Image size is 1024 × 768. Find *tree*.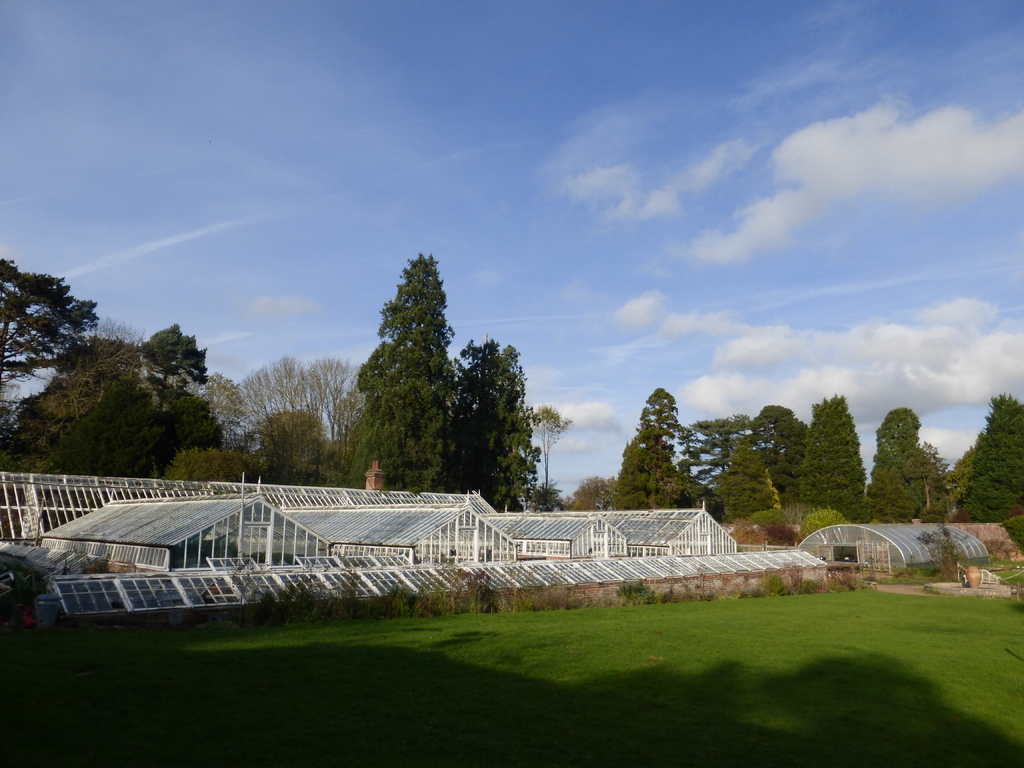
x1=721, y1=440, x2=784, y2=524.
